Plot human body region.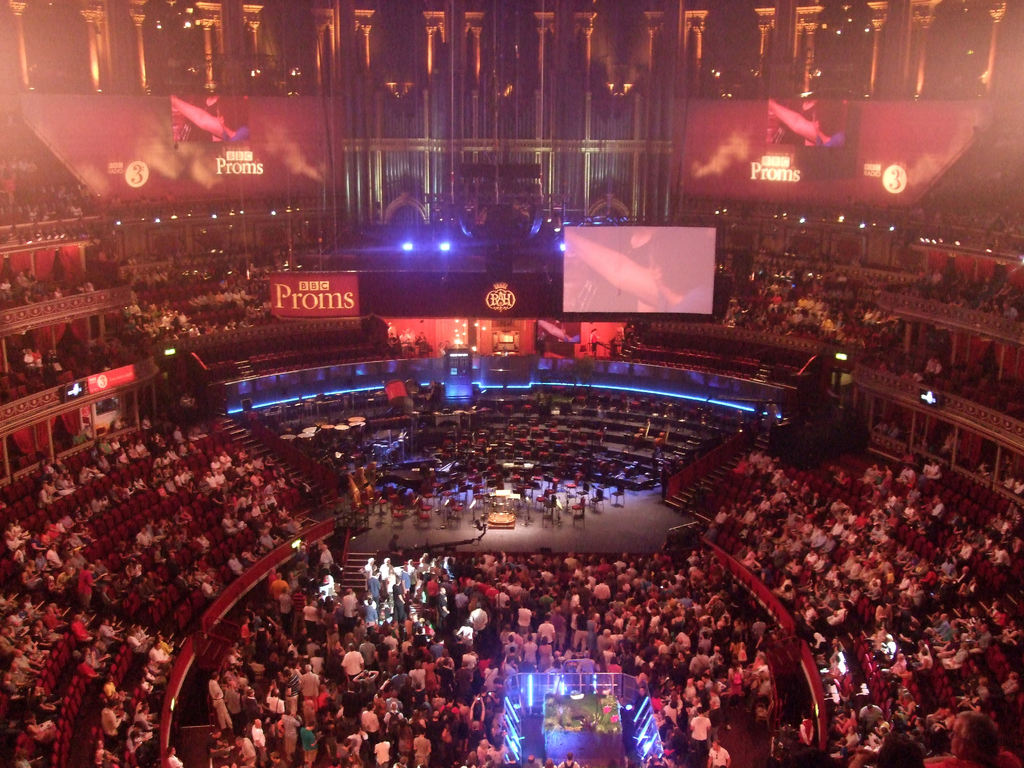
Plotted at 468,692,485,746.
